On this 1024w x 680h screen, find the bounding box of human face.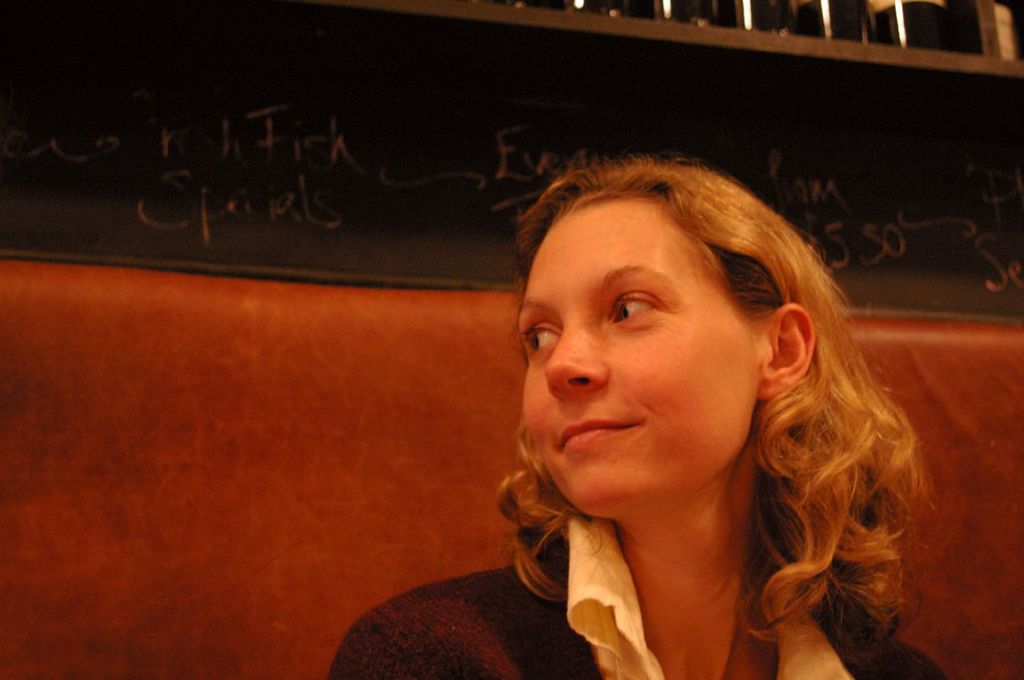
Bounding box: {"left": 524, "top": 192, "right": 758, "bottom": 510}.
